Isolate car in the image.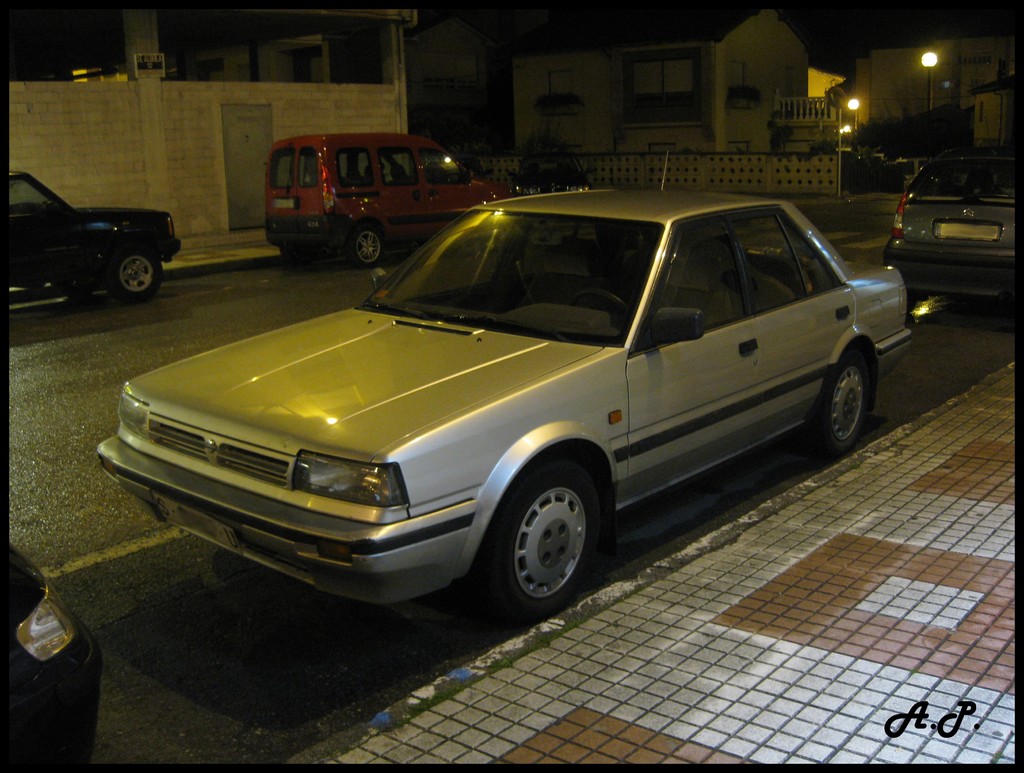
Isolated region: (x1=7, y1=173, x2=182, y2=295).
